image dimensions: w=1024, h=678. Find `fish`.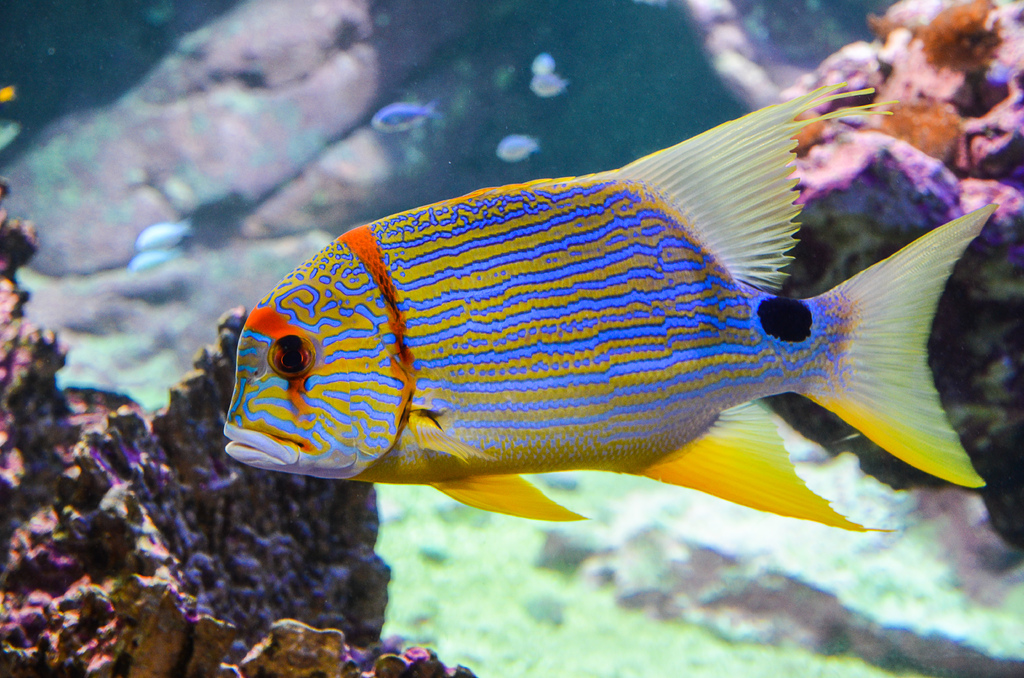
x1=220 y1=84 x2=1007 y2=571.
